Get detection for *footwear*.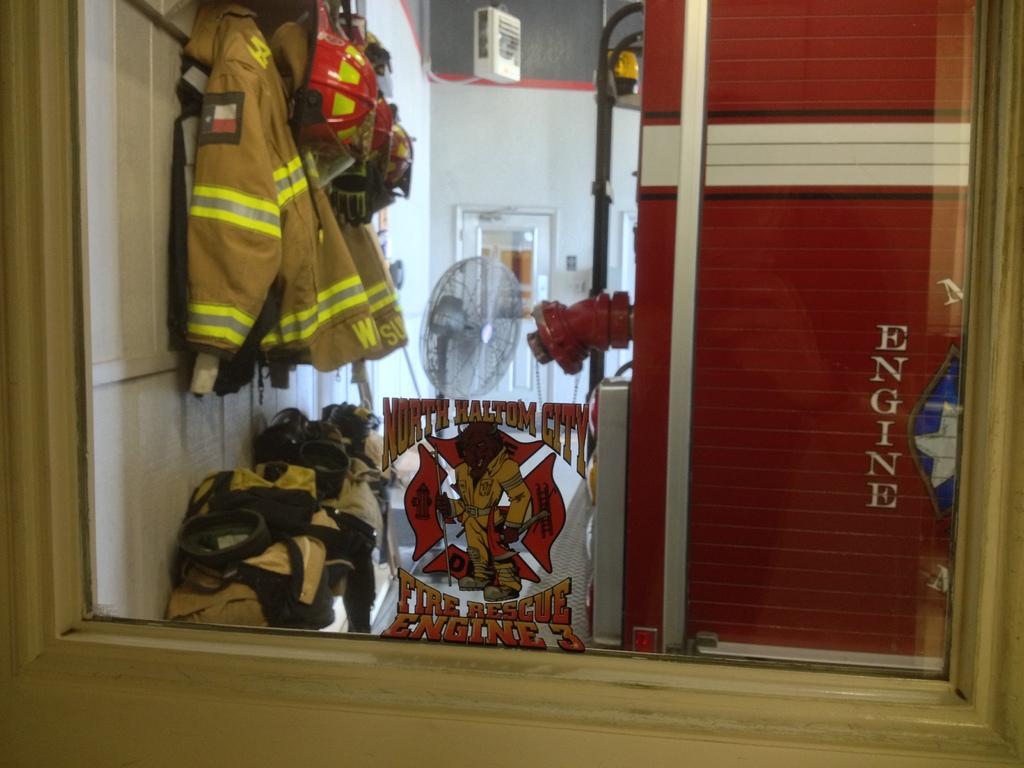
Detection: 455/544/493/590.
